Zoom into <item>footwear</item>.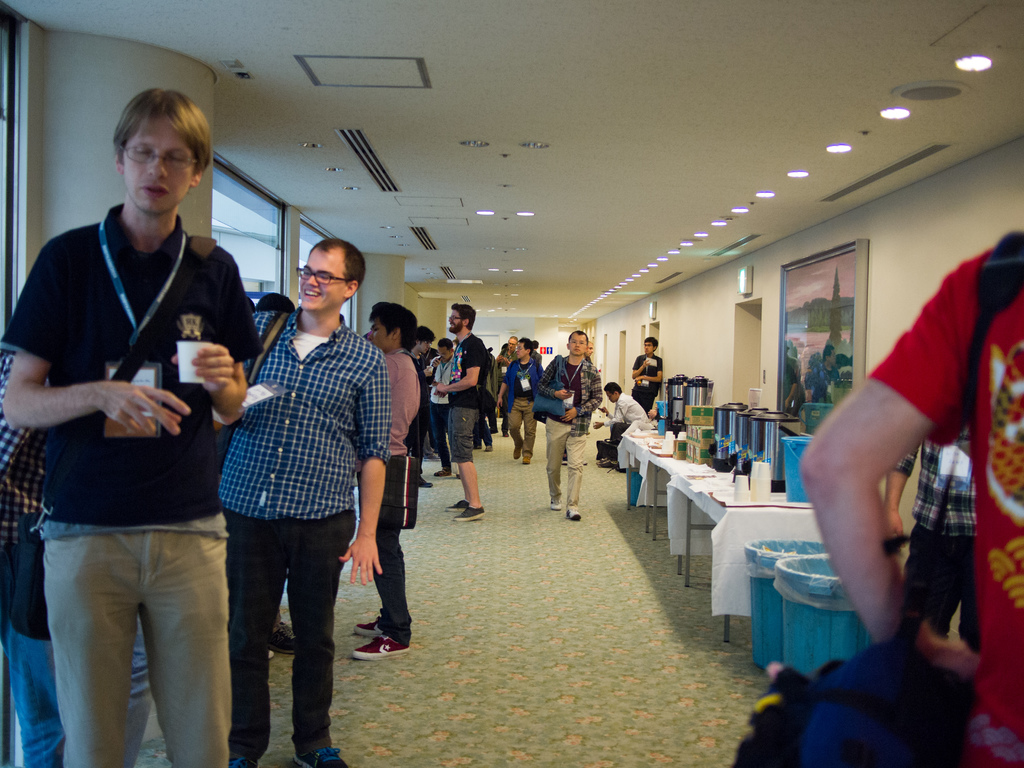
Zoom target: 501:431:508:437.
